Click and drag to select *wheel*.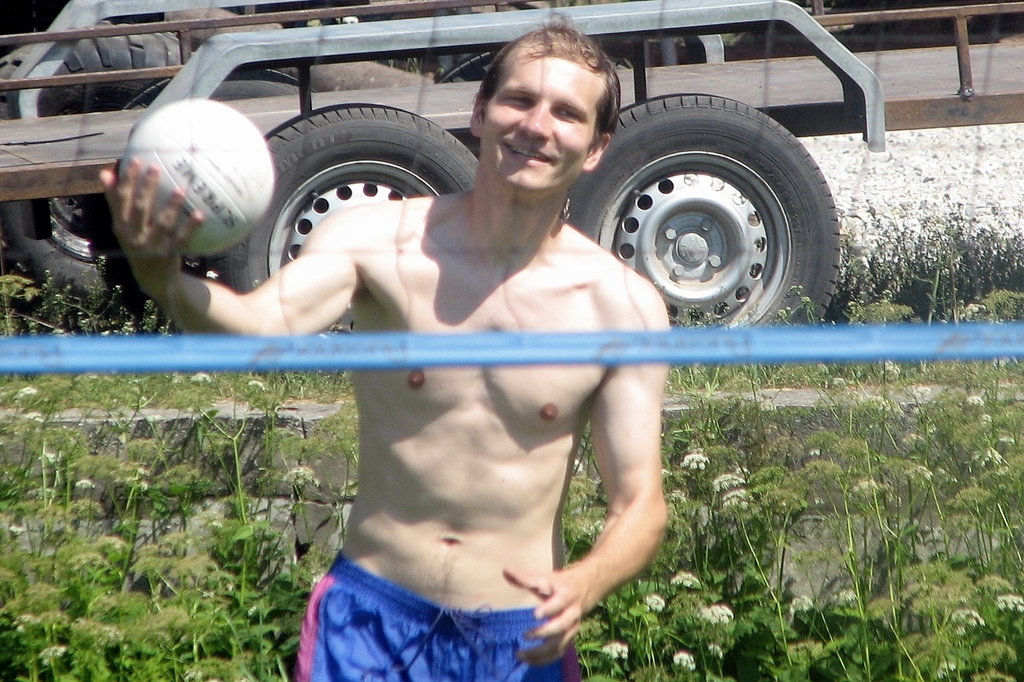
Selection: rect(0, 23, 203, 324).
